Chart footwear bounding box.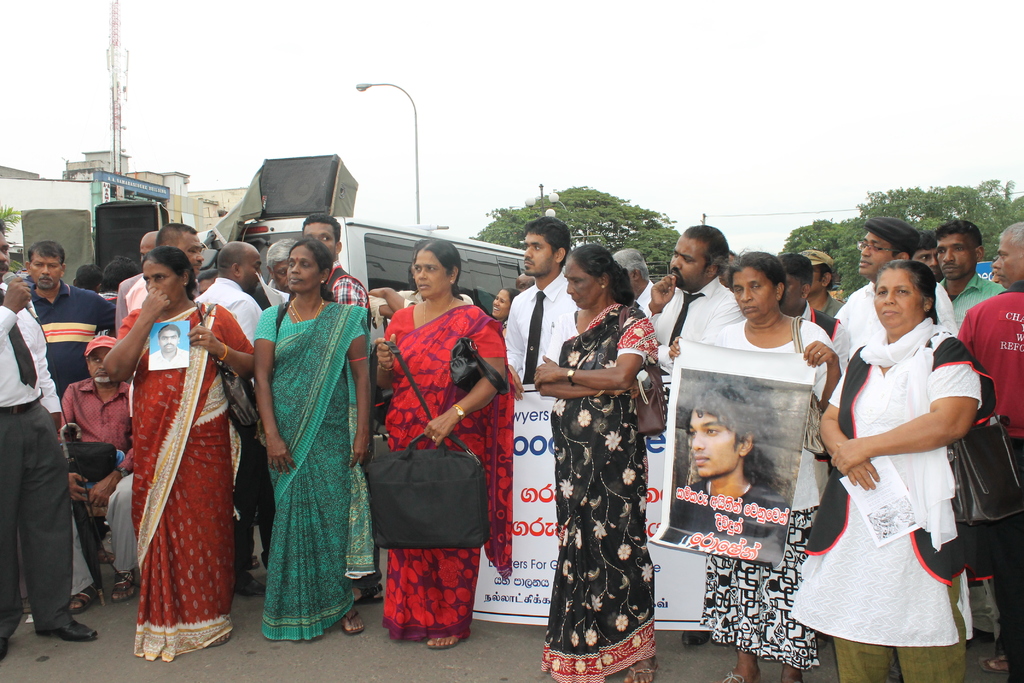
Charted: crop(70, 581, 94, 617).
